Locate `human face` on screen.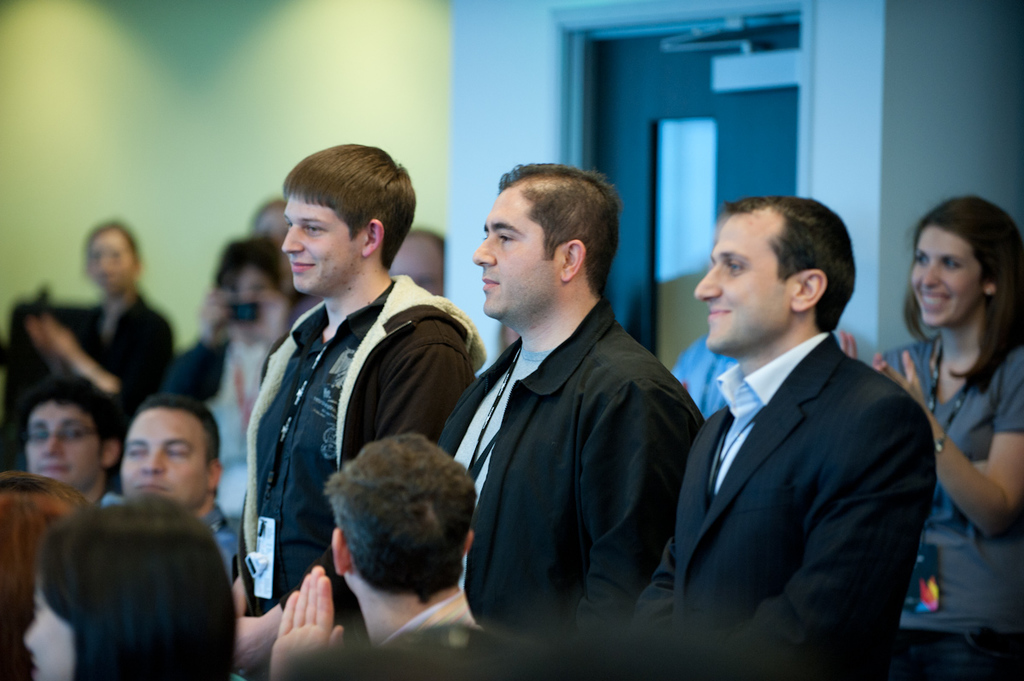
On screen at (910,223,978,331).
